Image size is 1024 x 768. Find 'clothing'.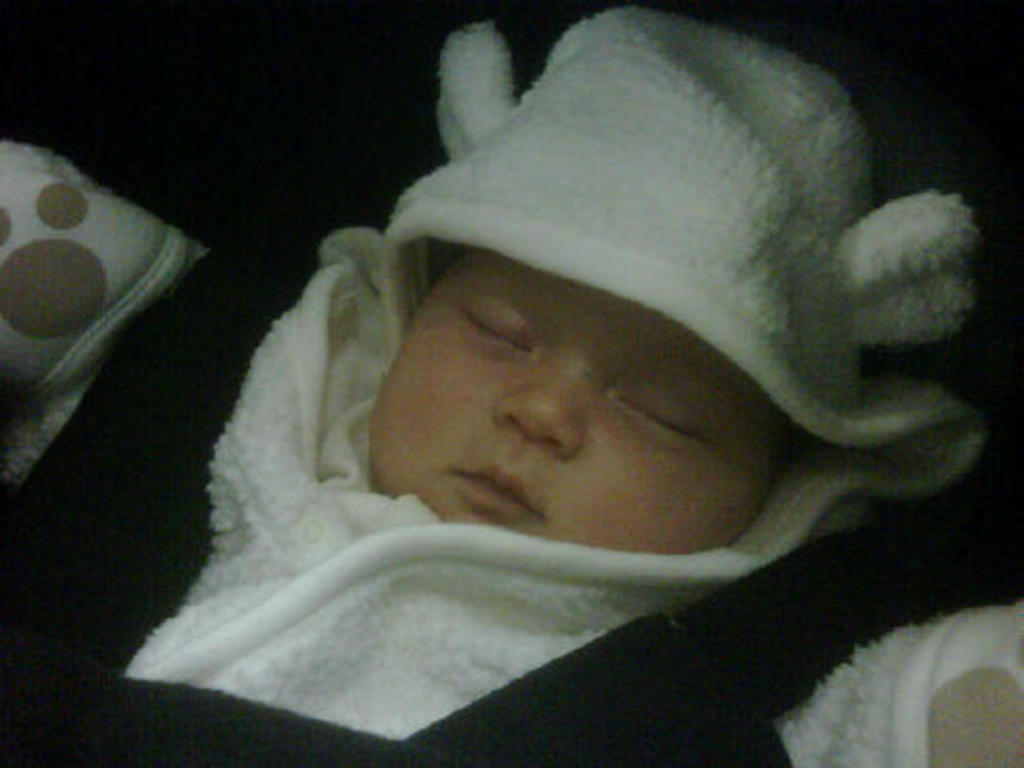
region(0, 238, 1014, 766).
